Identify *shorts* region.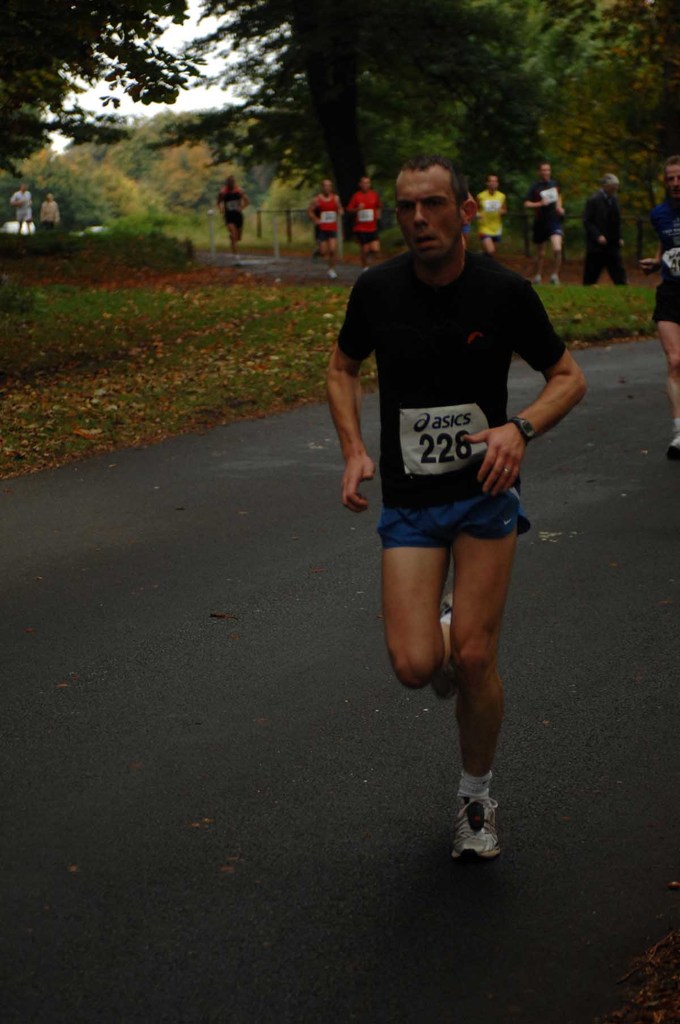
Region: crop(656, 273, 679, 326).
